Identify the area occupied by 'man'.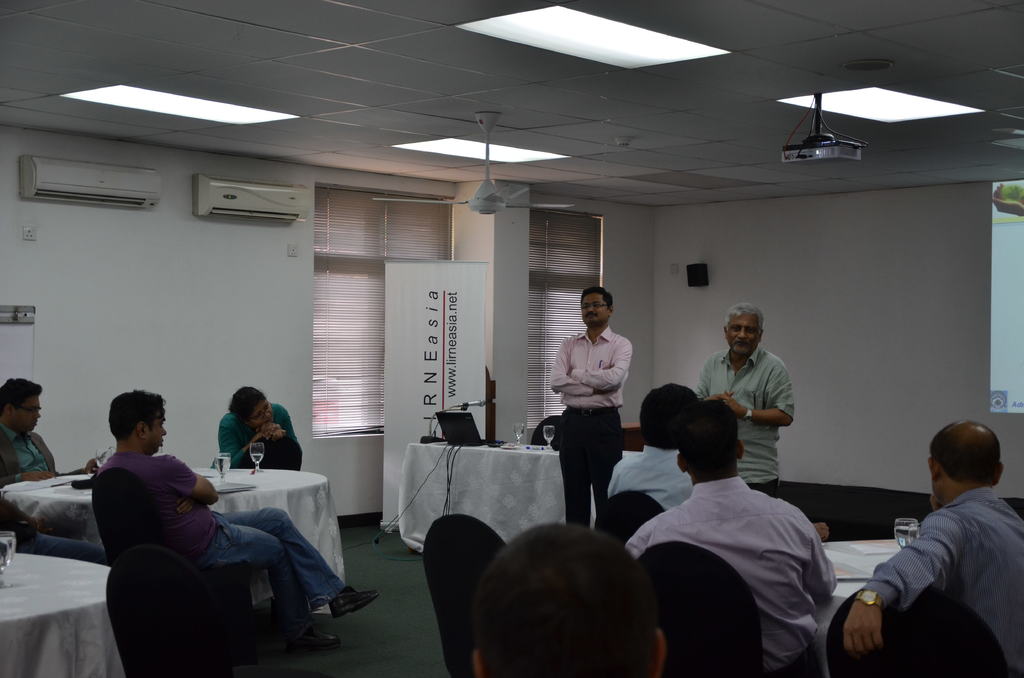
Area: (469,519,662,677).
